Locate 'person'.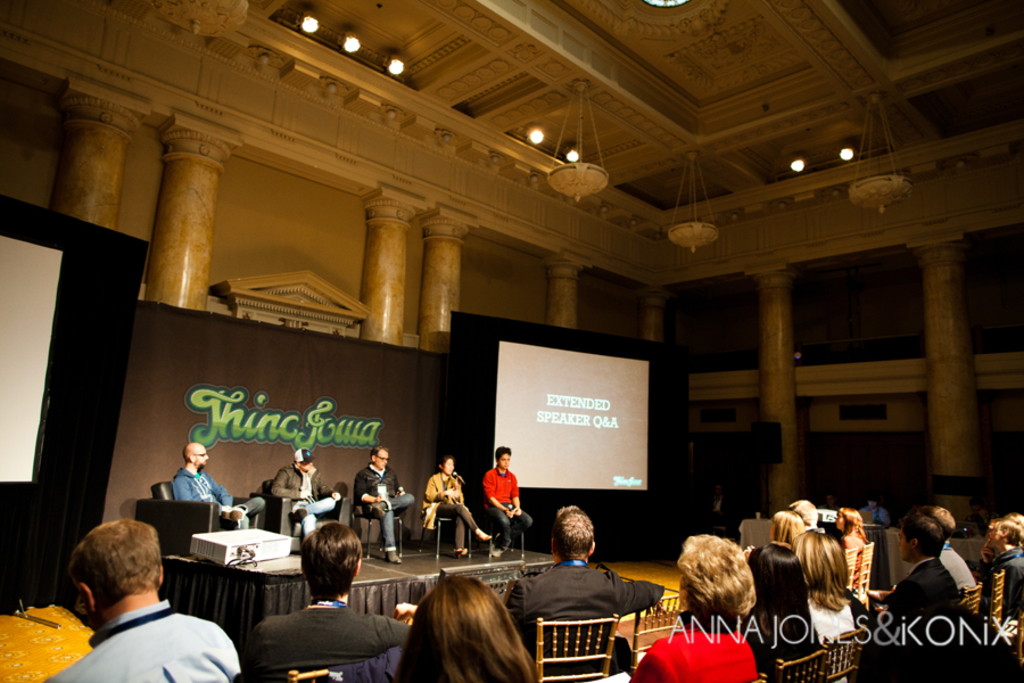
Bounding box: 786:496:820:528.
